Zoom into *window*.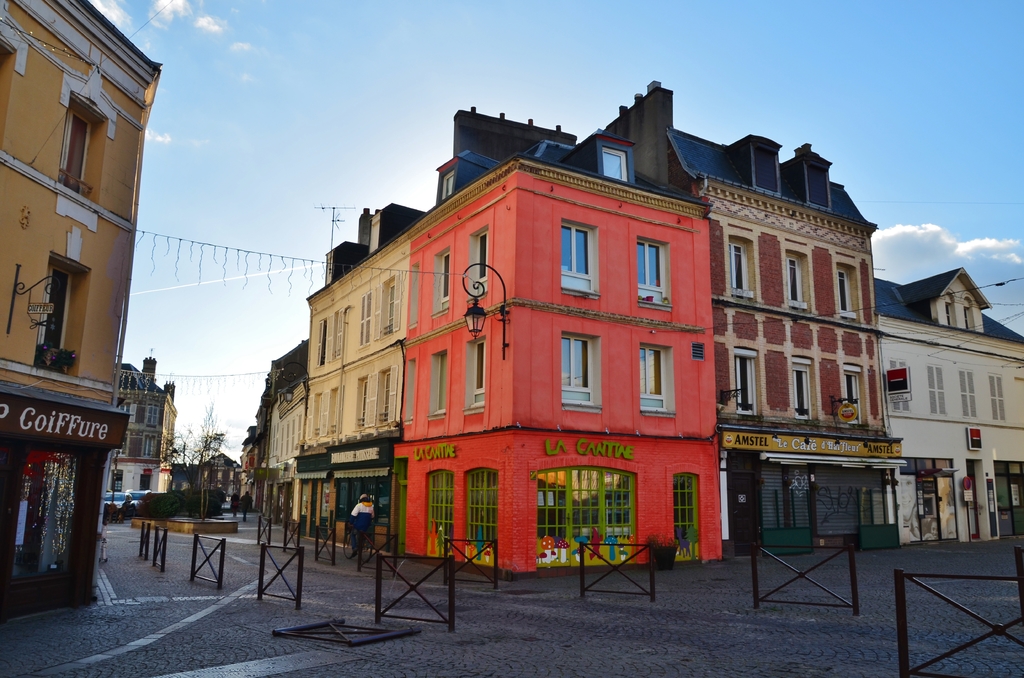
Zoom target: region(635, 336, 678, 421).
